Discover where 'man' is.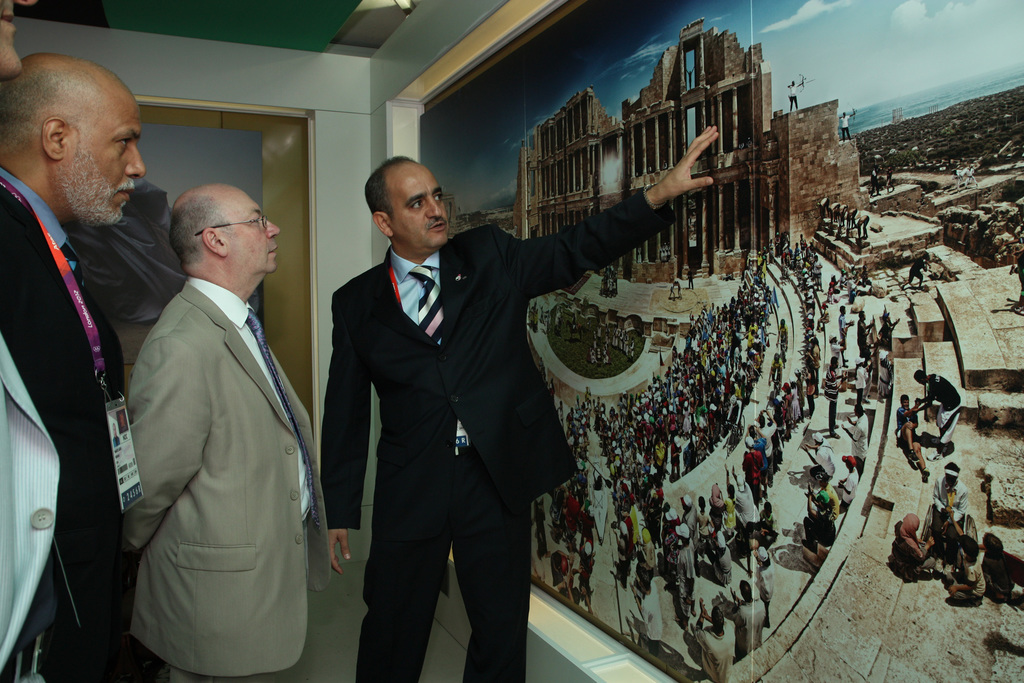
Discovered at (856,310,872,365).
